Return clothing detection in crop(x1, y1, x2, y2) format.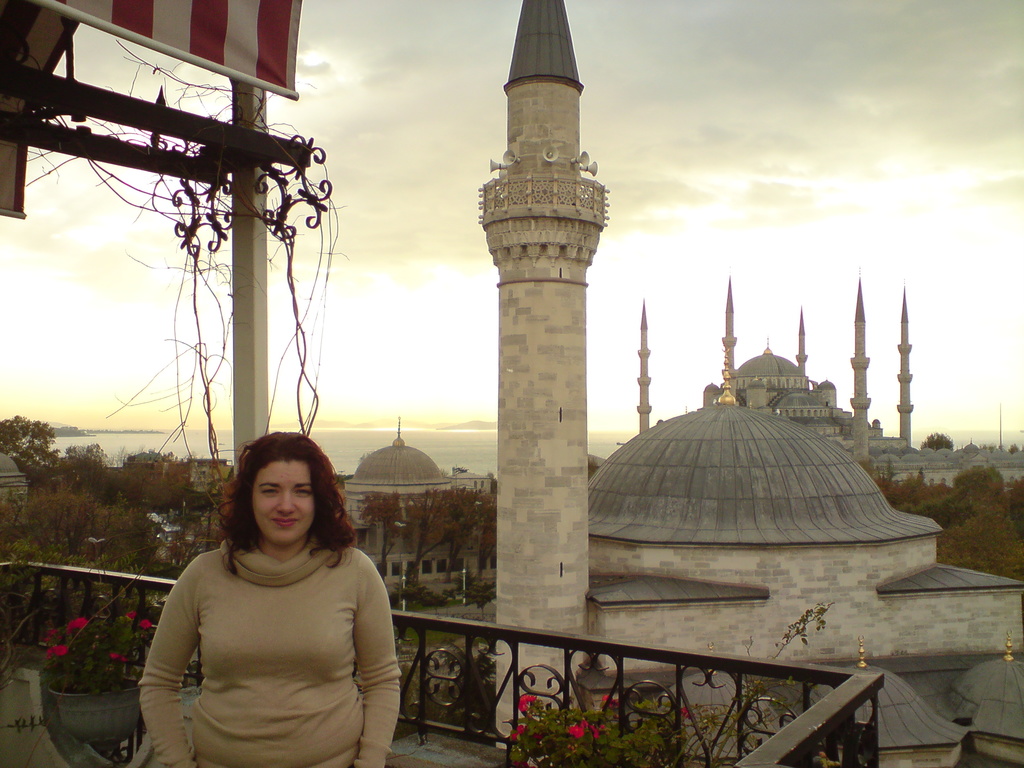
crop(129, 531, 413, 767).
